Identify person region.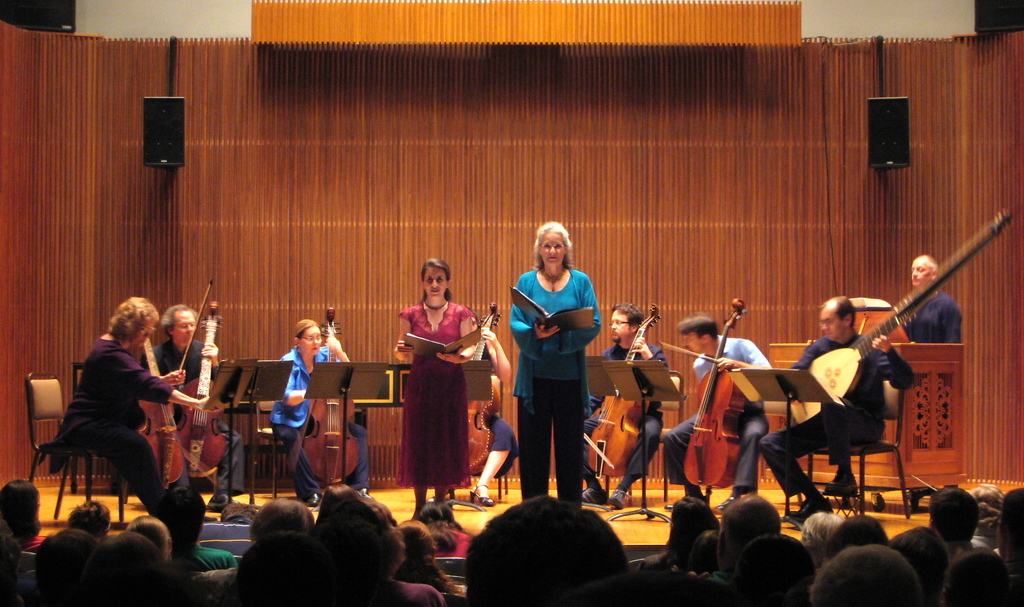
Region: rect(758, 296, 914, 536).
